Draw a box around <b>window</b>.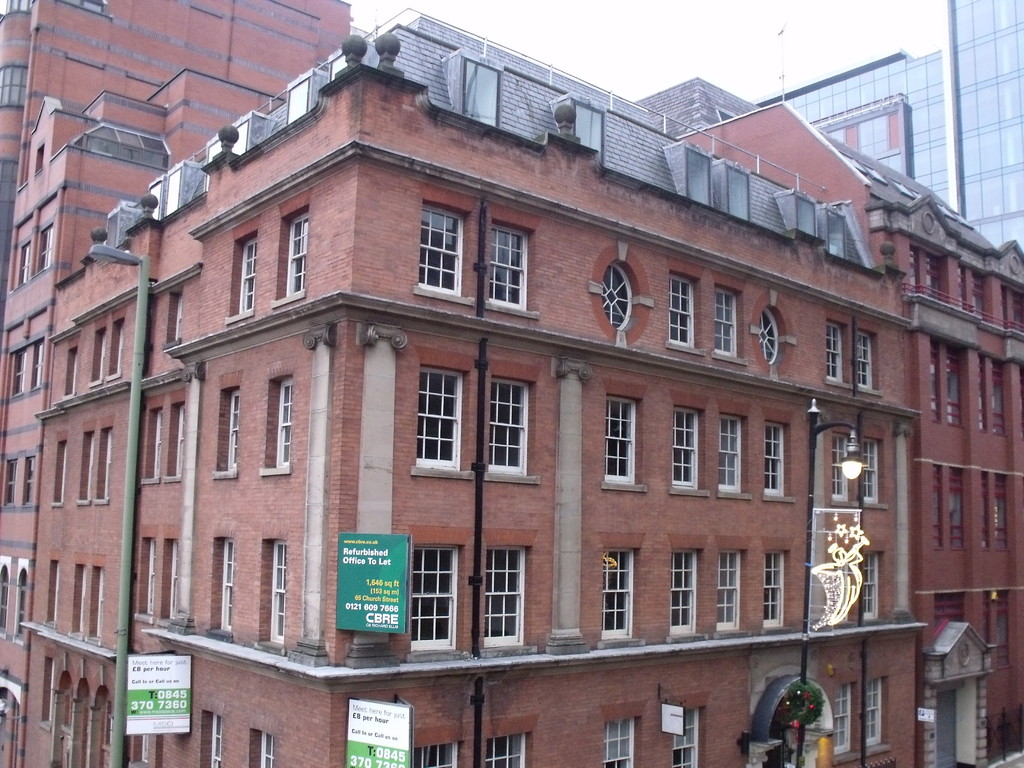
x1=403, y1=210, x2=472, y2=289.
